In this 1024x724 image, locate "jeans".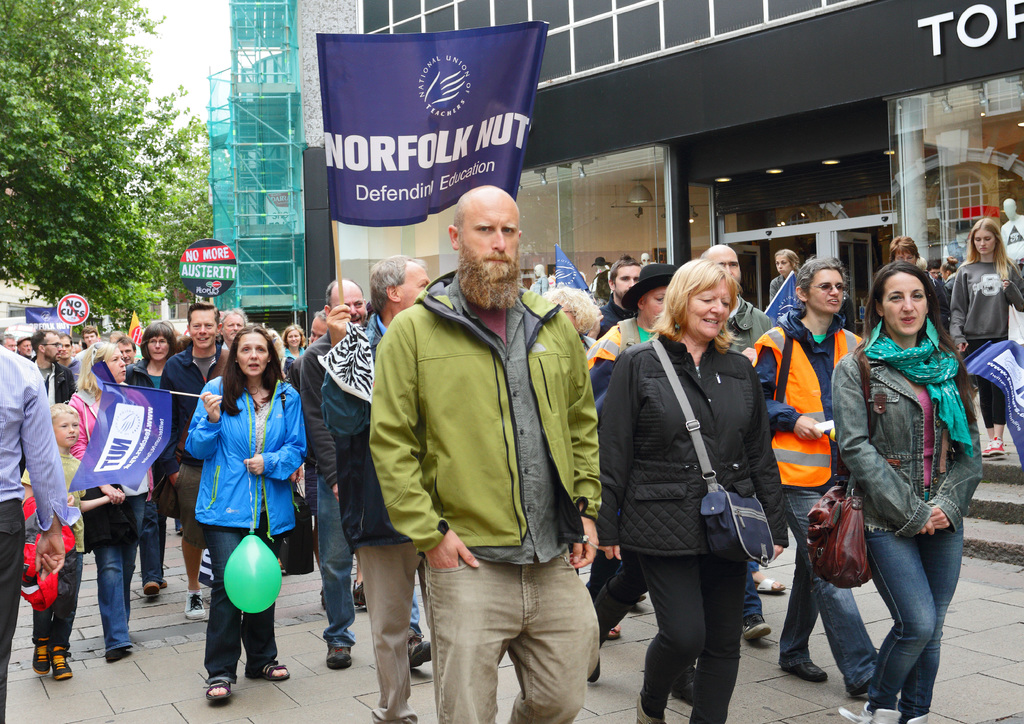
Bounding box: bbox(206, 527, 278, 682).
